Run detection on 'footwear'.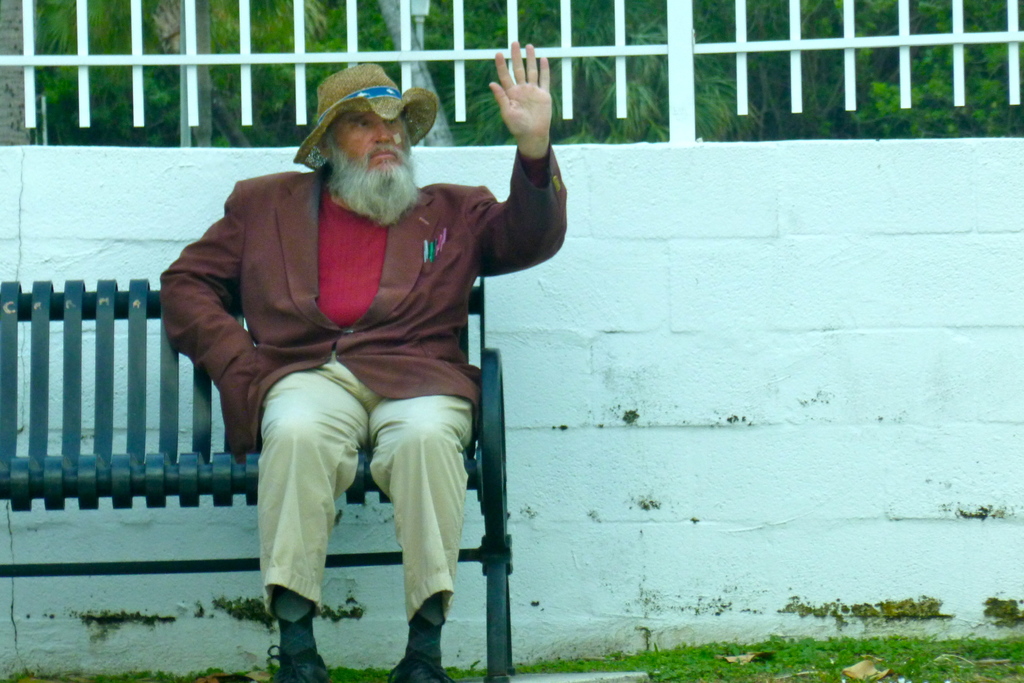
Result: [264, 646, 328, 682].
